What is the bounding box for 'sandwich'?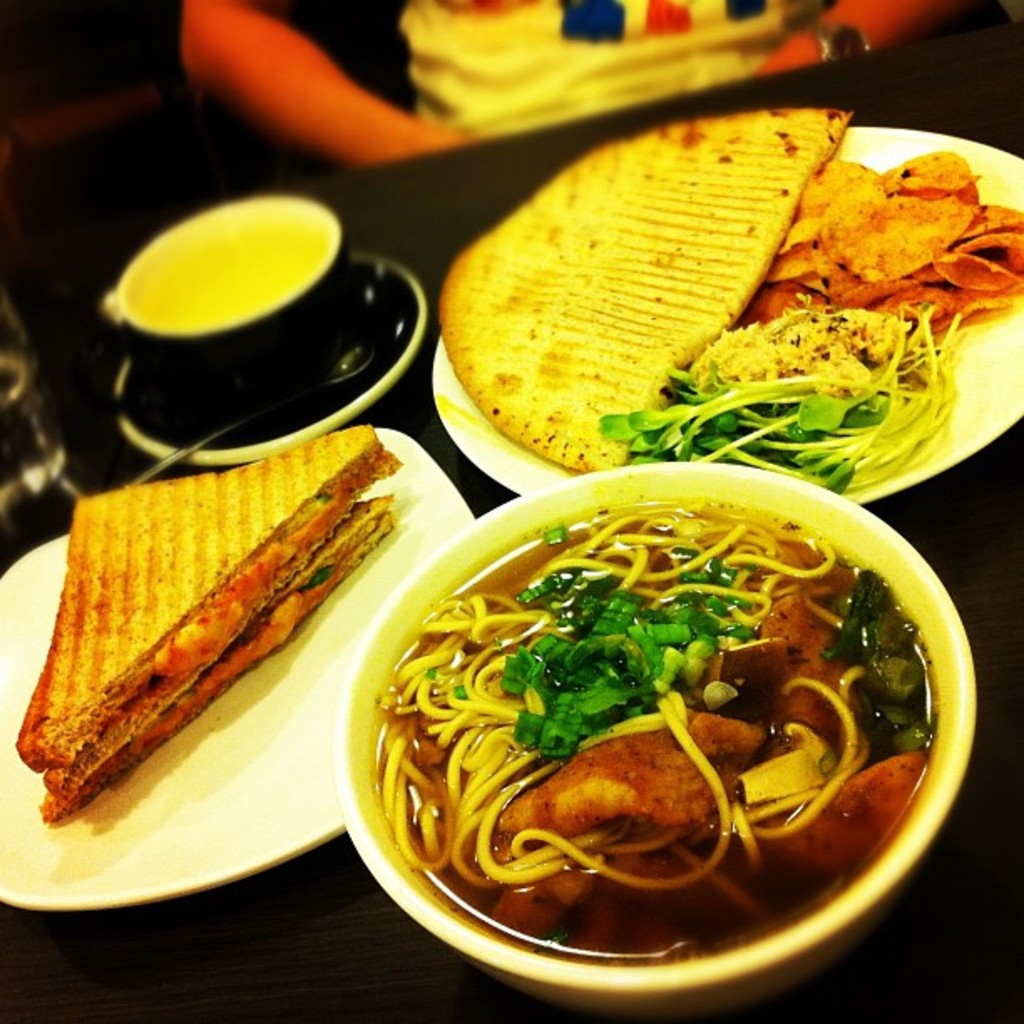
bbox=(440, 107, 850, 470).
